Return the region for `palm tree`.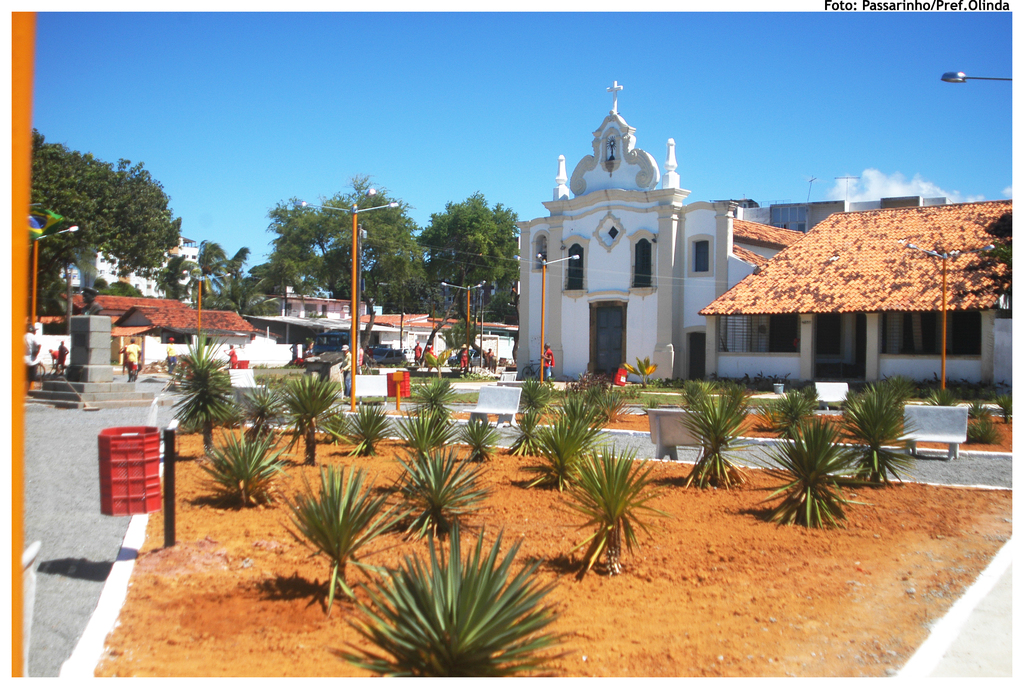
<box>849,387,910,501</box>.
